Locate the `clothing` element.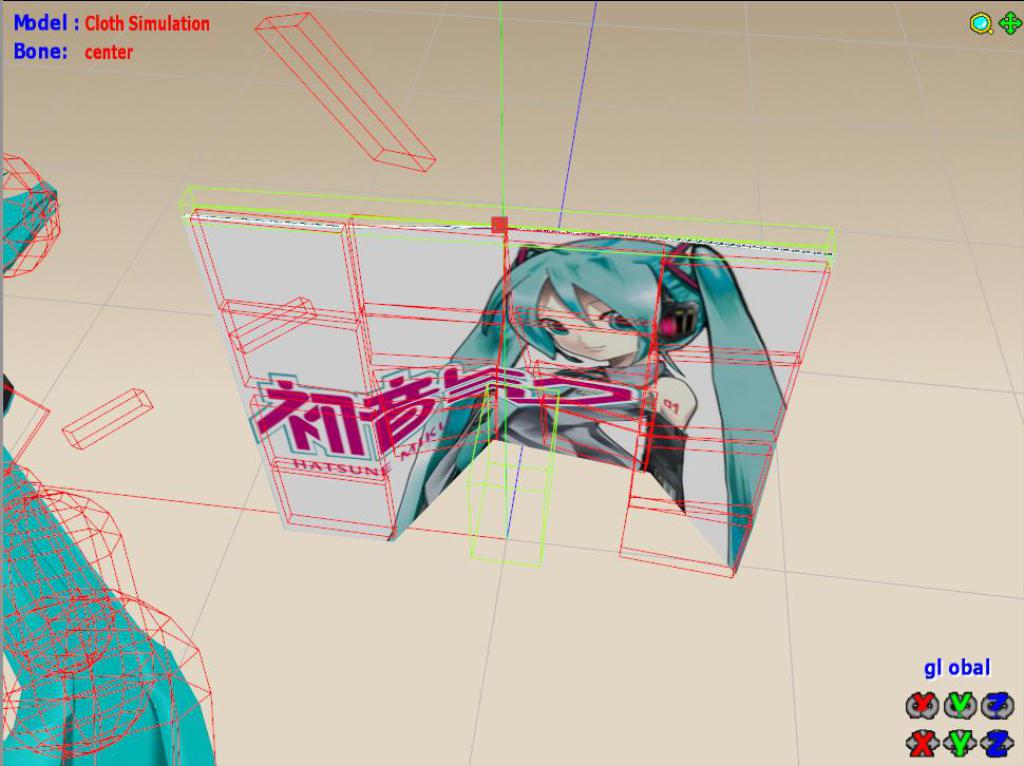
Element bbox: 0,435,216,765.
